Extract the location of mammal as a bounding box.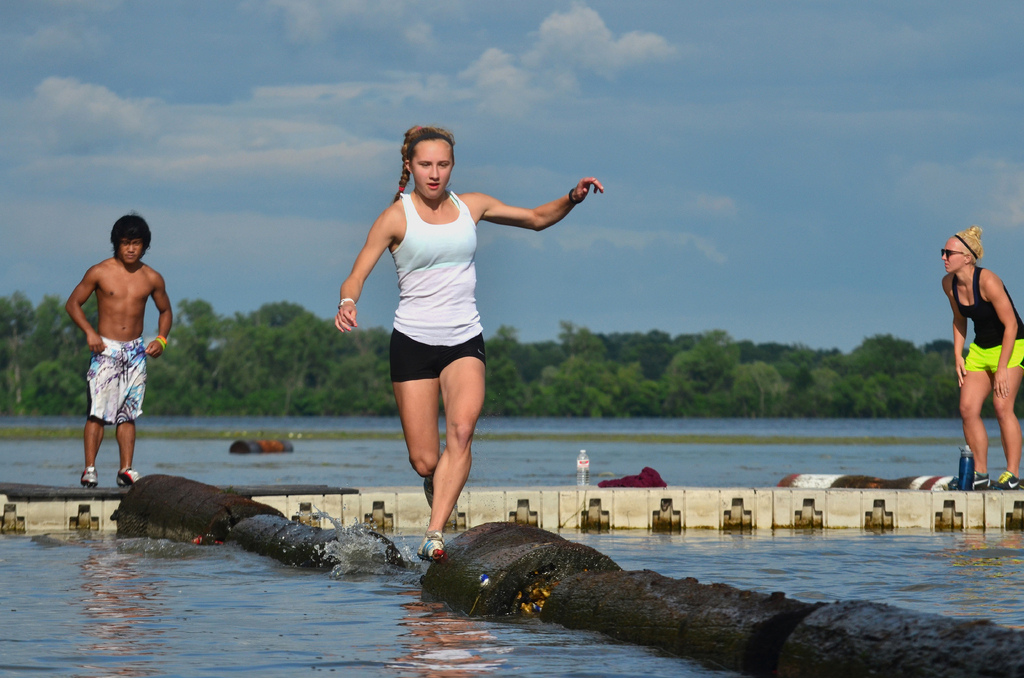
x1=938 y1=225 x2=1023 y2=490.
